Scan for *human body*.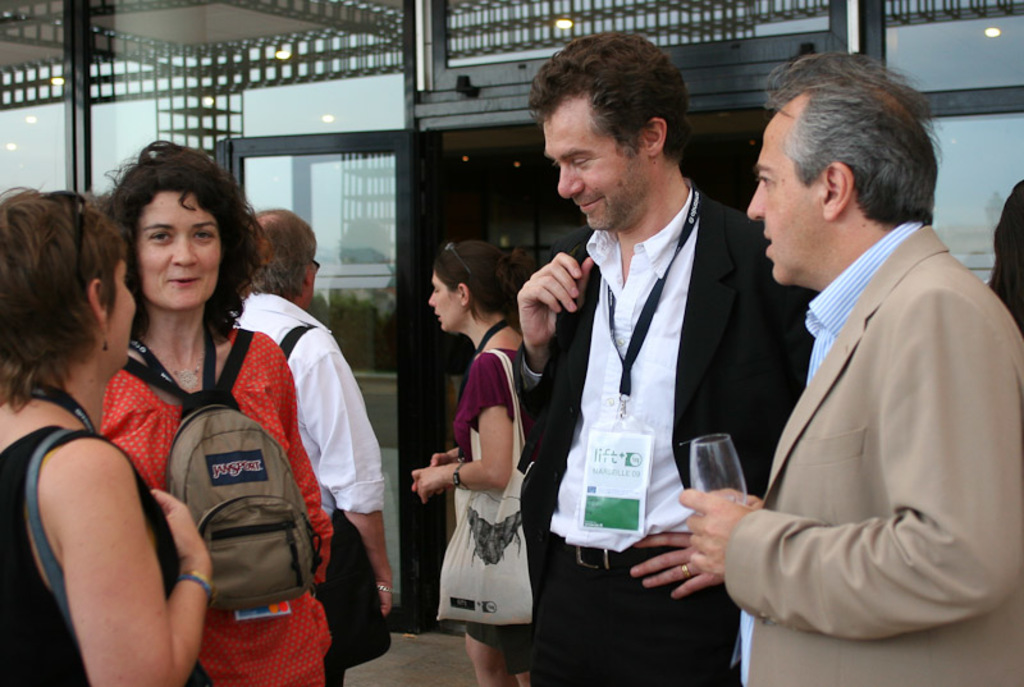
Scan result: bbox=[407, 232, 529, 686].
